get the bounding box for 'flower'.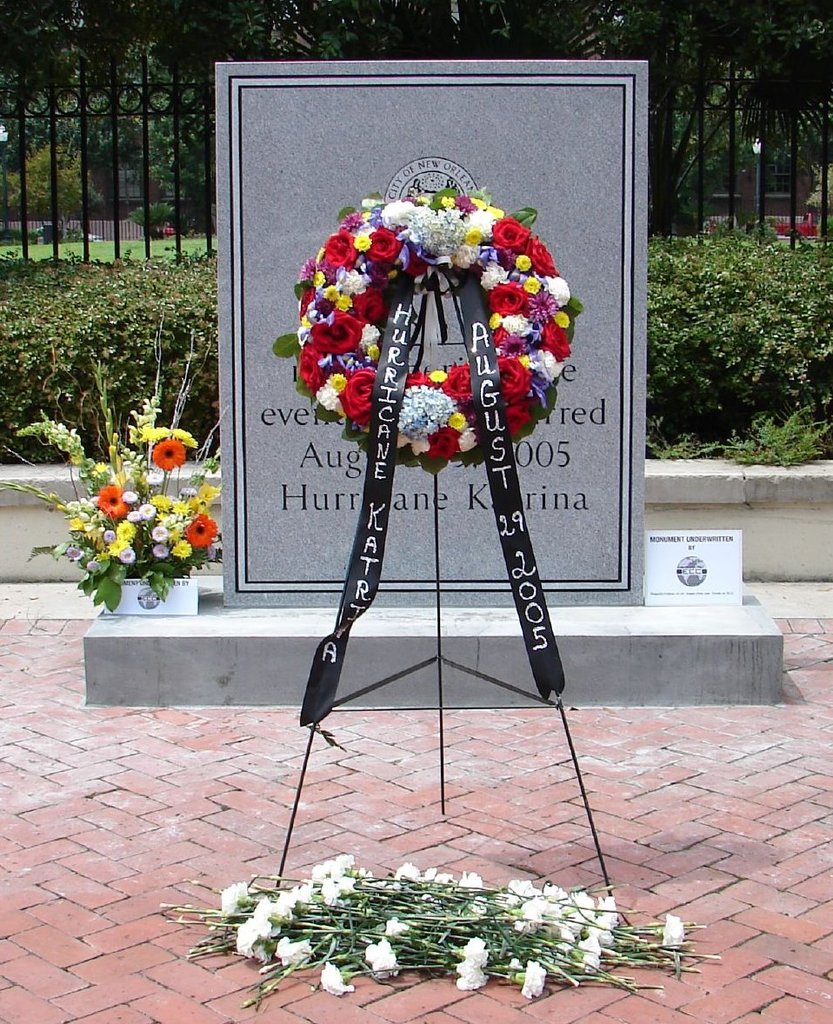
x1=155 y1=442 x2=184 y2=469.
